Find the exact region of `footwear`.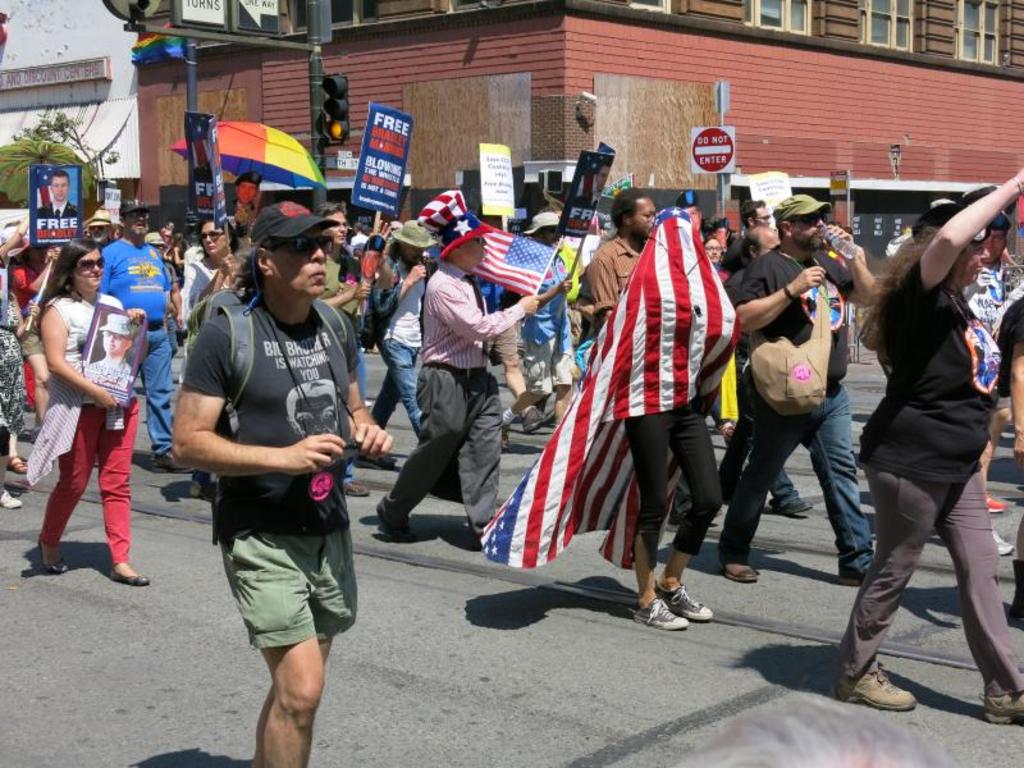
Exact region: box(114, 568, 155, 594).
